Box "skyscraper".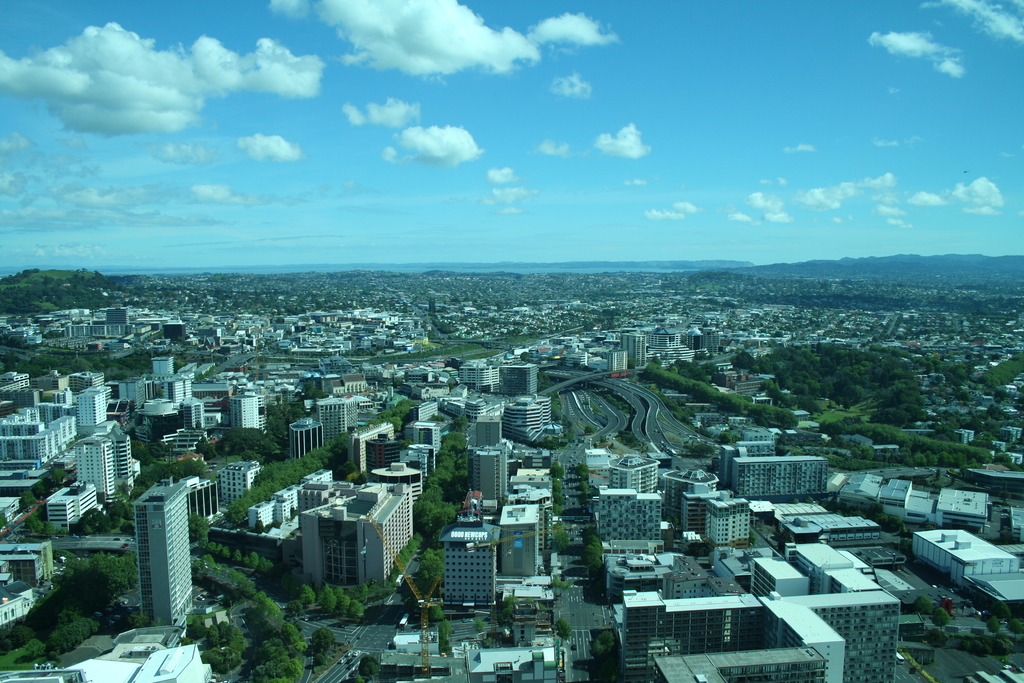
[x1=292, y1=482, x2=413, y2=597].
